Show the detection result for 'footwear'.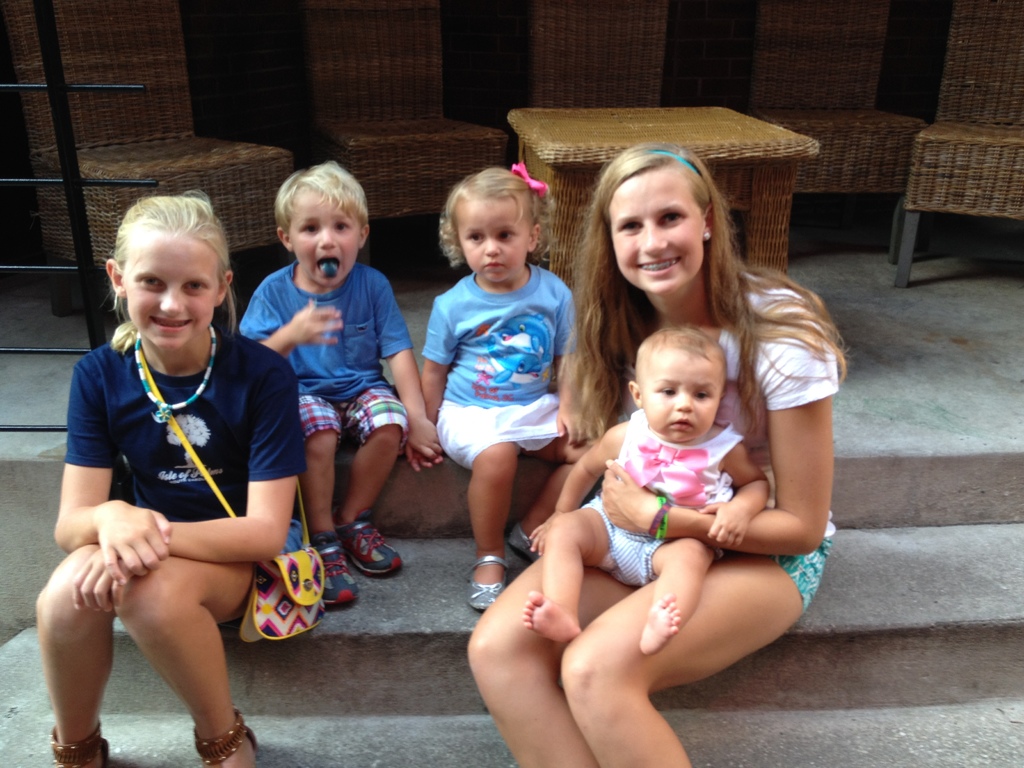
53,723,110,767.
